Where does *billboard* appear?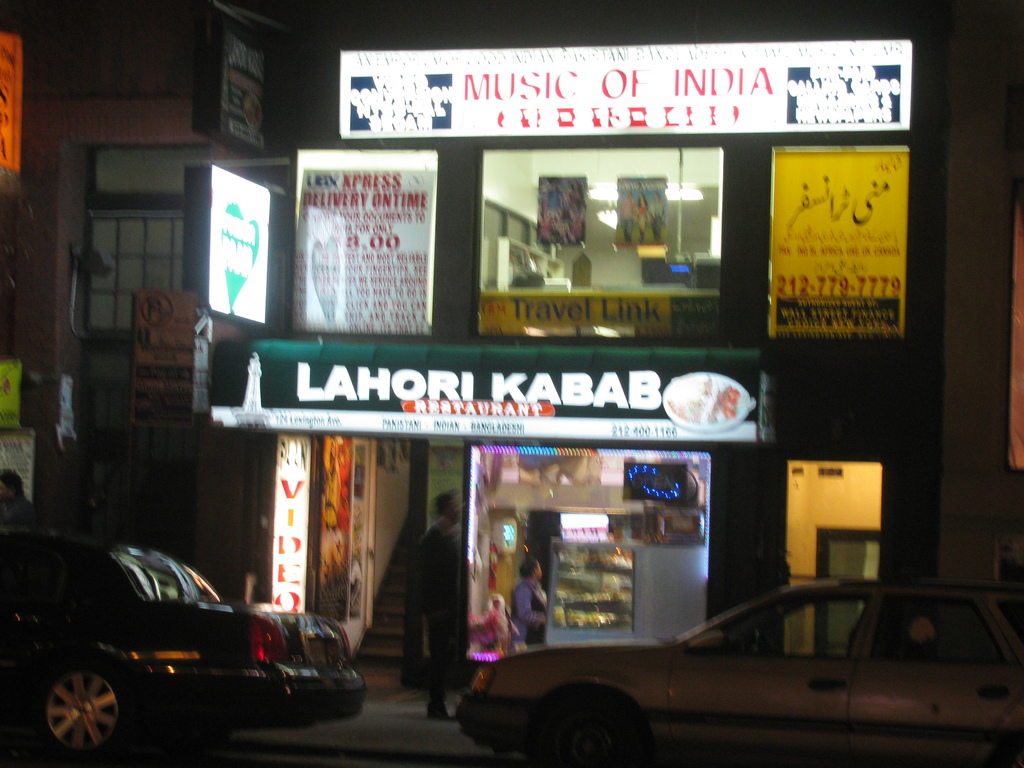
Appears at [left=769, top=148, right=915, bottom=342].
